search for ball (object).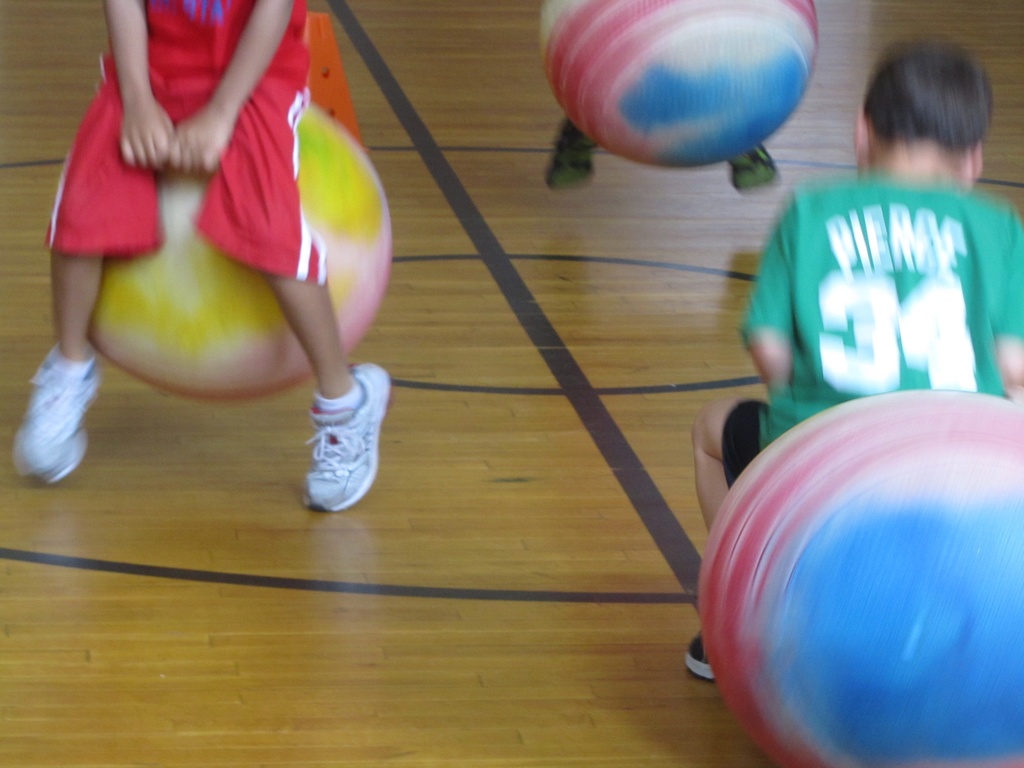
Found at x1=86 y1=99 x2=393 y2=404.
